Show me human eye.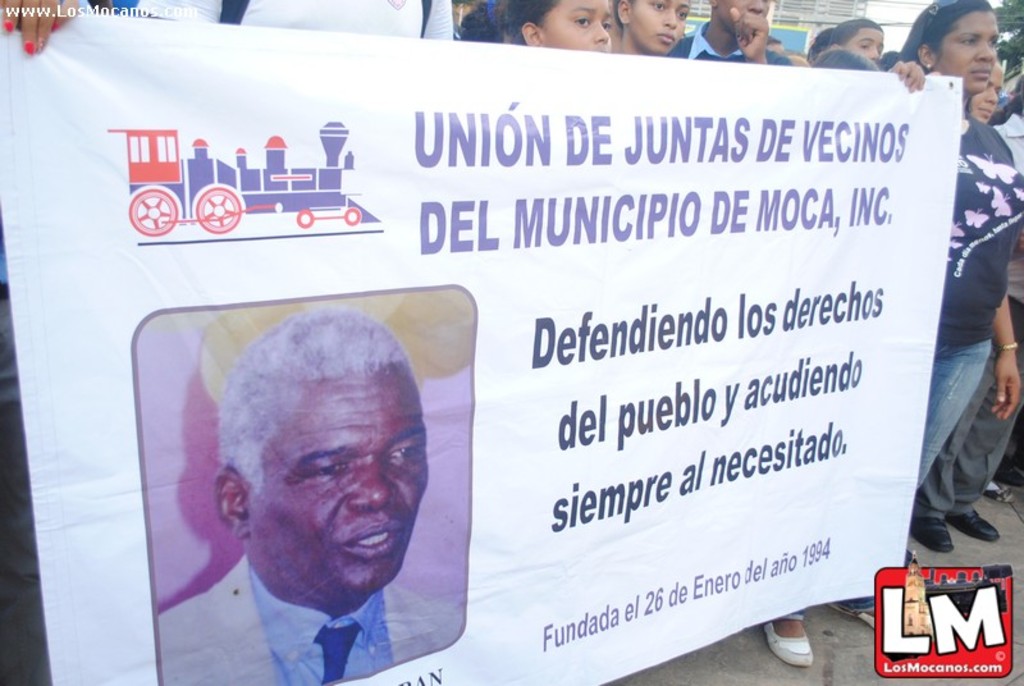
human eye is here: rect(388, 442, 422, 462).
